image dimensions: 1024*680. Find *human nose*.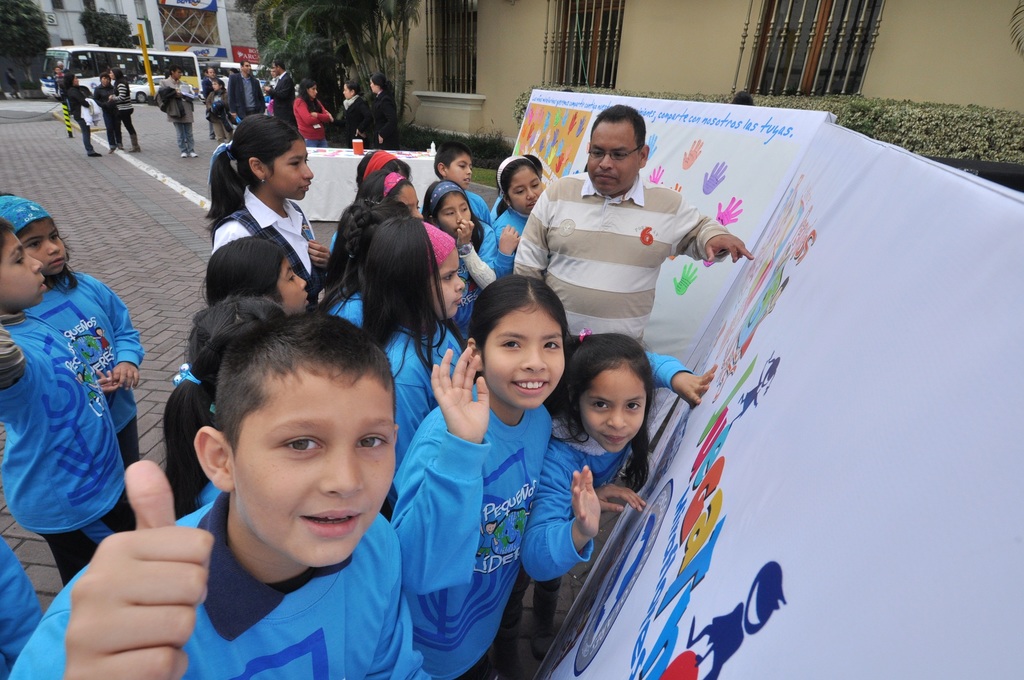
<box>526,186,538,199</box>.
